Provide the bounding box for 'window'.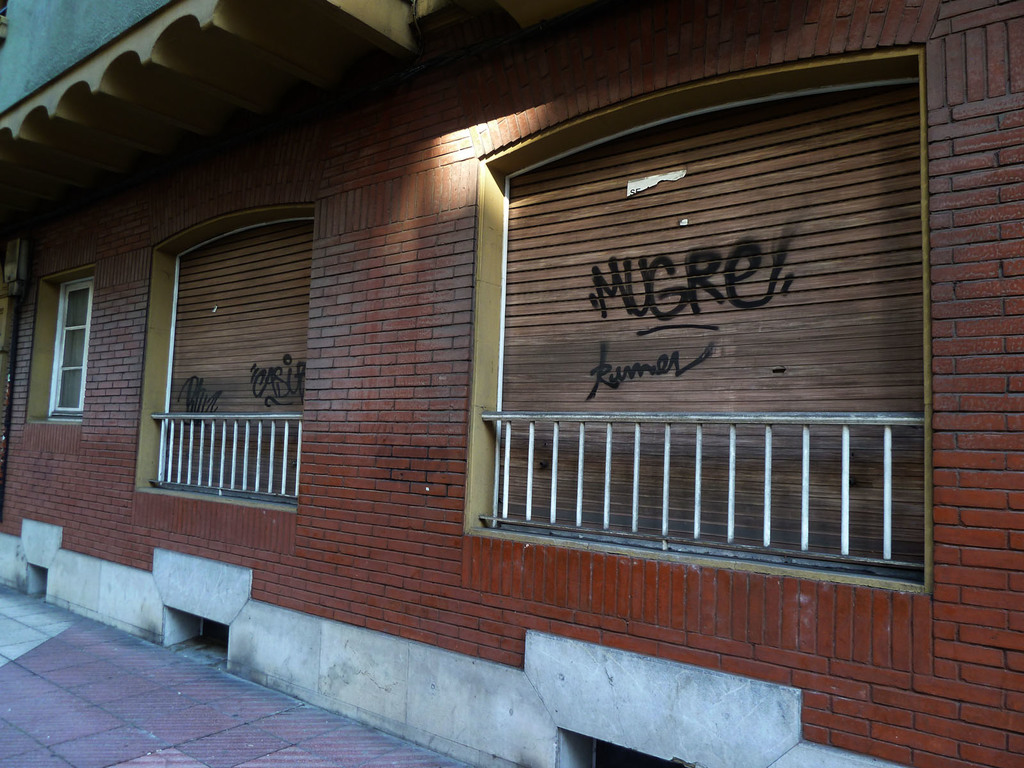
box=[54, 276, 92, 420].
